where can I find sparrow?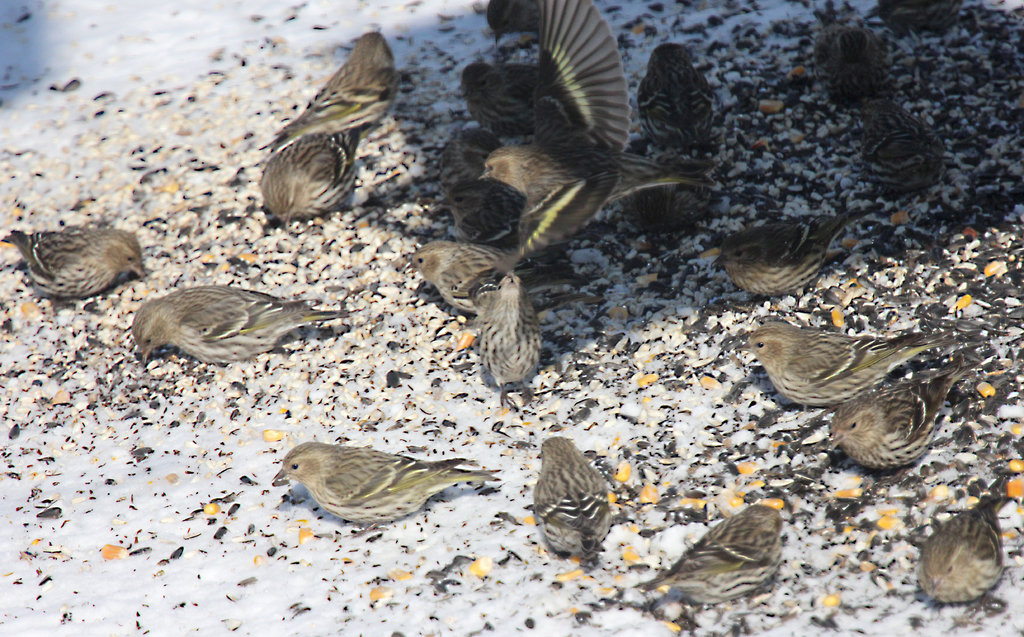
You can find it at BBox(737, 323, 937, 404).
